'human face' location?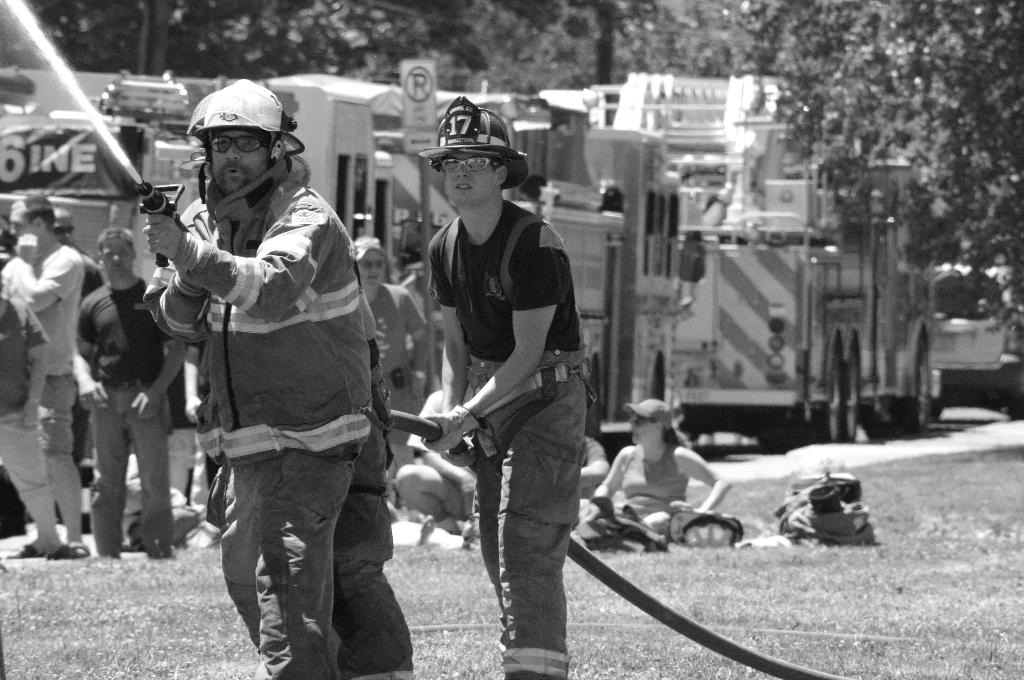
box=[358, 246, 388, 286]
